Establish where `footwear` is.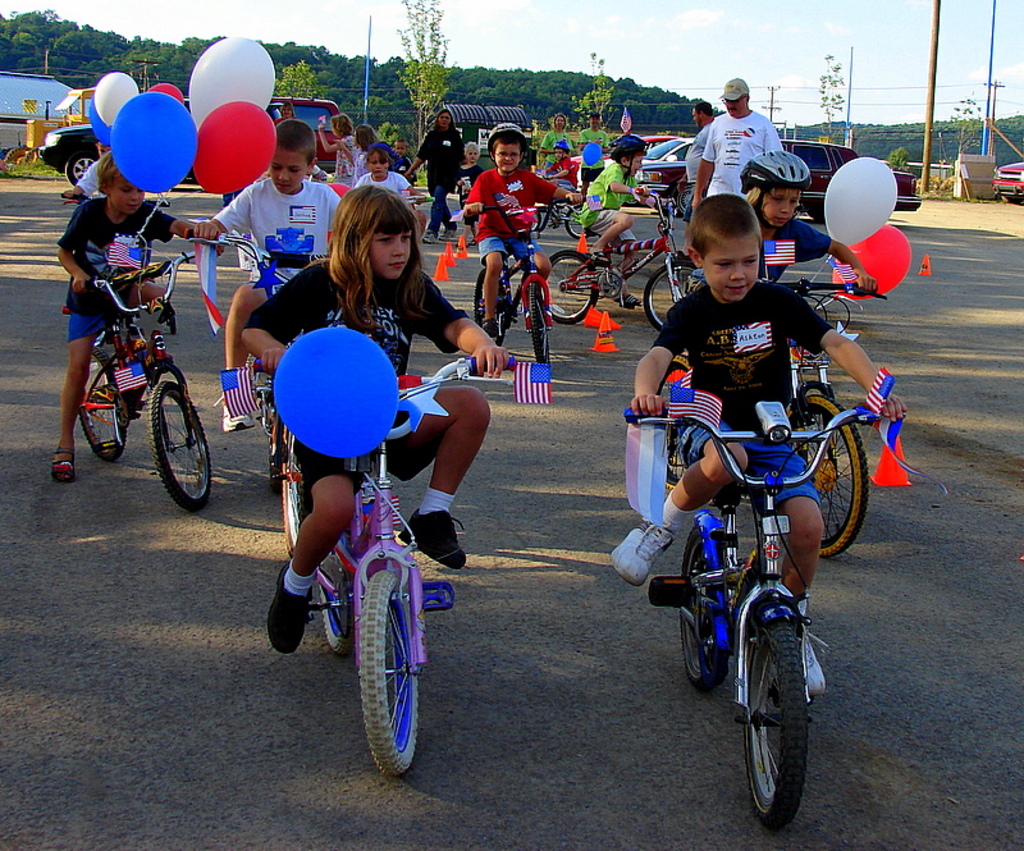
Established at 265 564 314 656.
